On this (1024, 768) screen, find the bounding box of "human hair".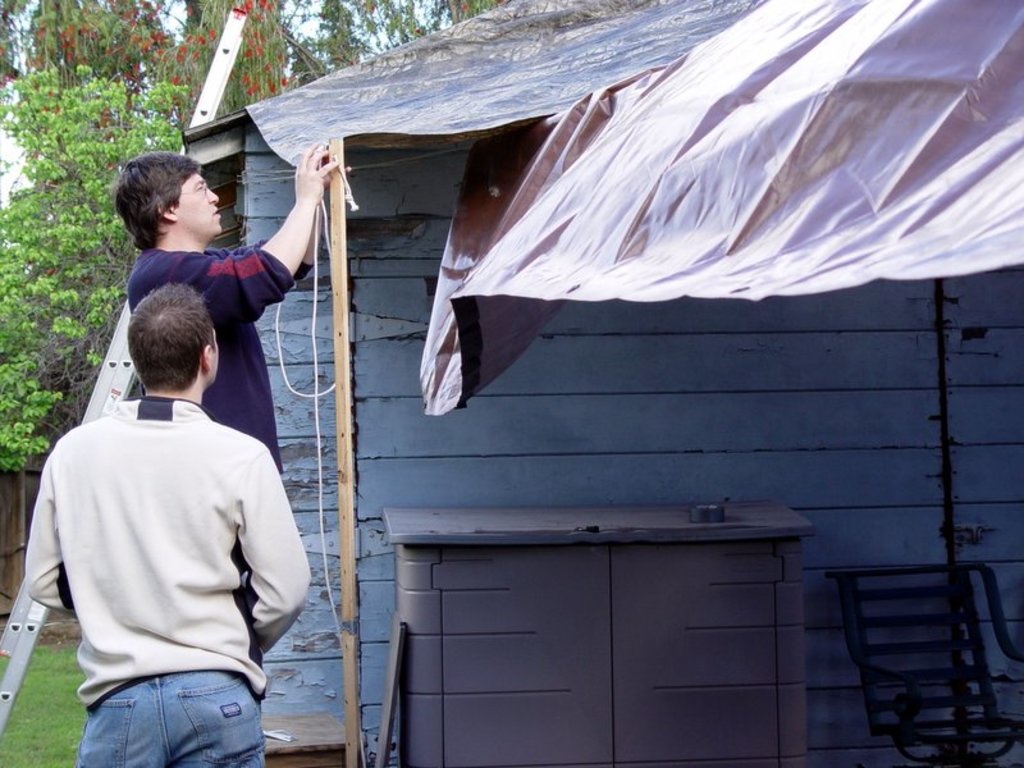
Bounding box: x1=109 y1=145 x2=209 y2=248.
